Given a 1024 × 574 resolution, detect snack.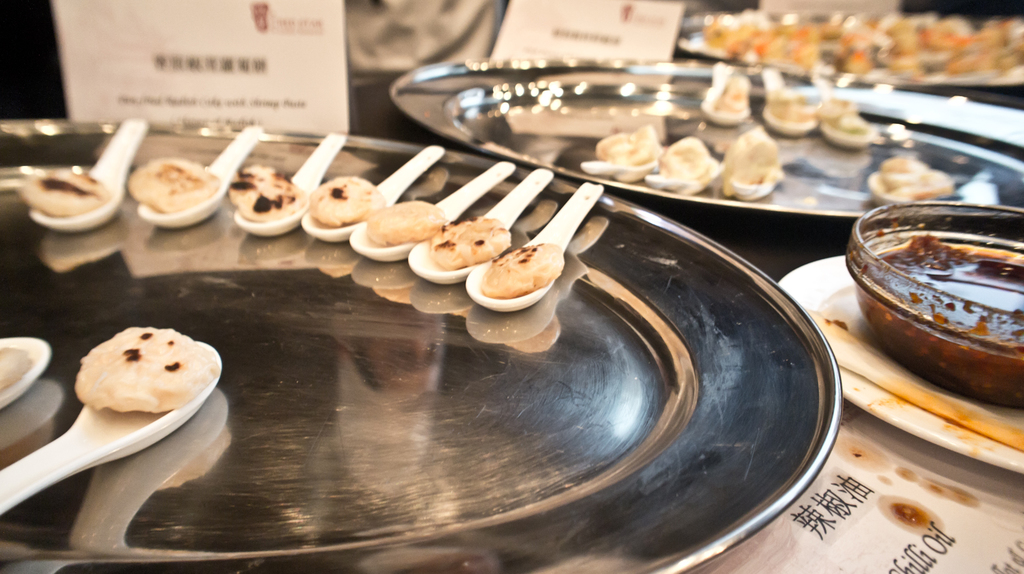
Rect(476, 237, 577, 299).
